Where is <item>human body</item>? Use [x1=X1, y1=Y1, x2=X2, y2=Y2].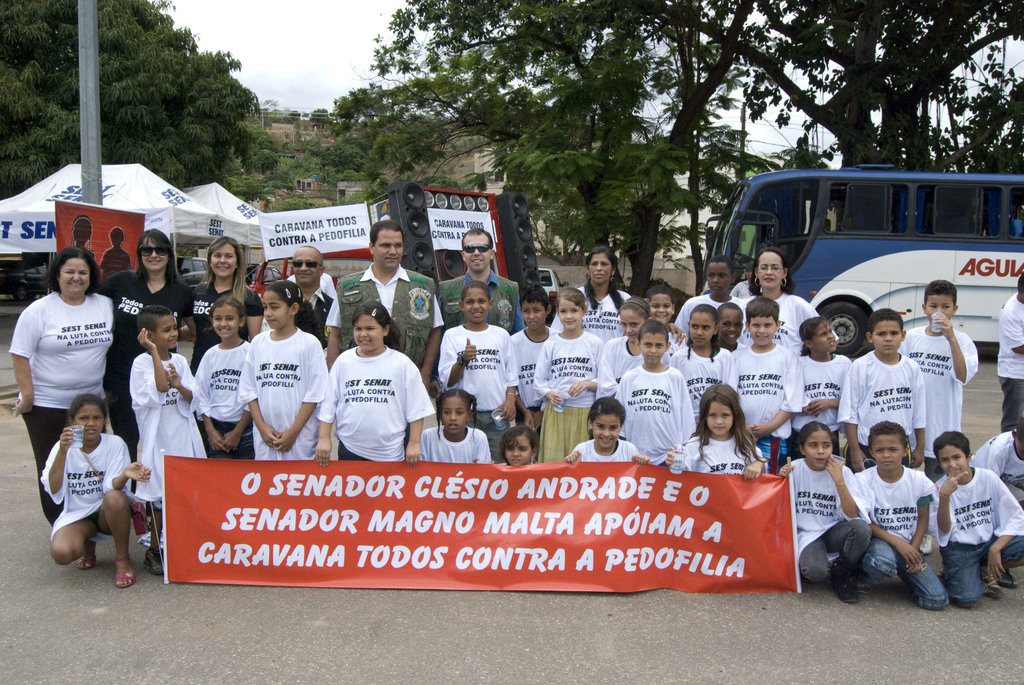
[x1=440, y1=277, x2=523, y2=463].
